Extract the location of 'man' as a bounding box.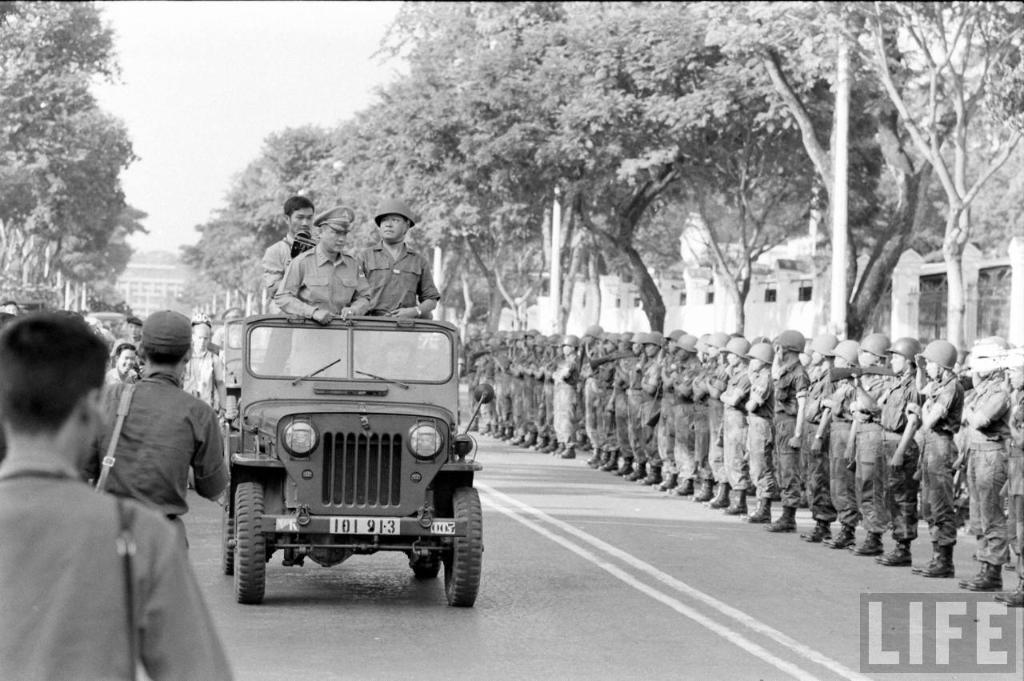
[x1=357, y1=199, x2=444, y2=376].
